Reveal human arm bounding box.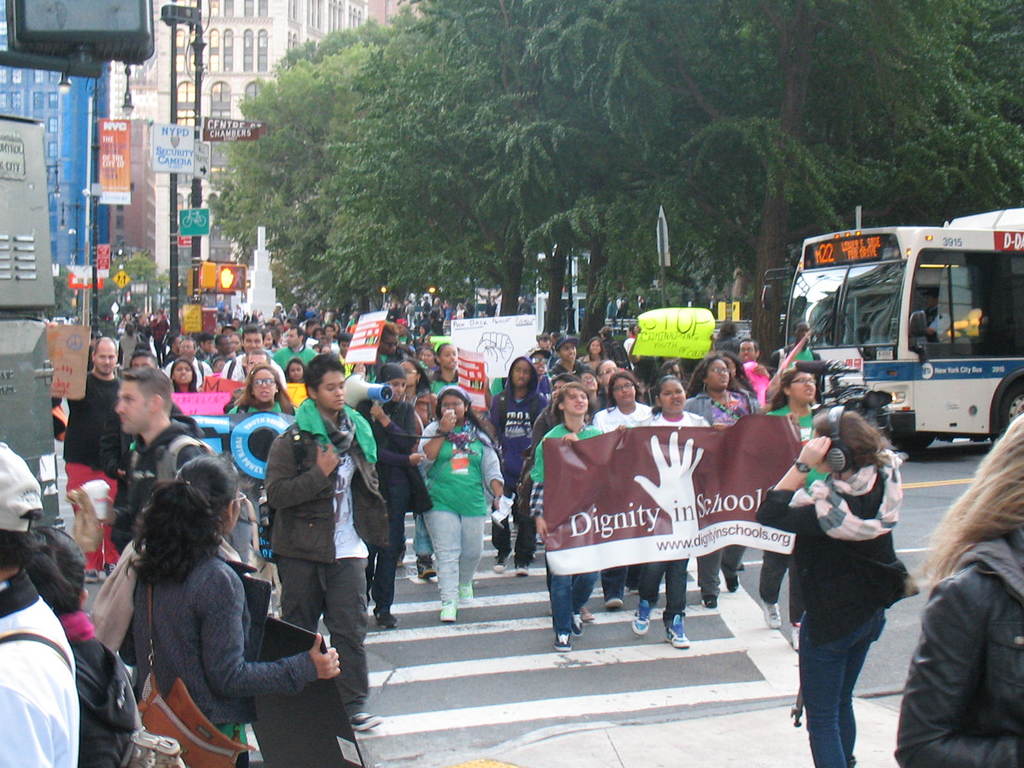
Revealed: x1=884, y1=573, x2=1023, y2=766.
